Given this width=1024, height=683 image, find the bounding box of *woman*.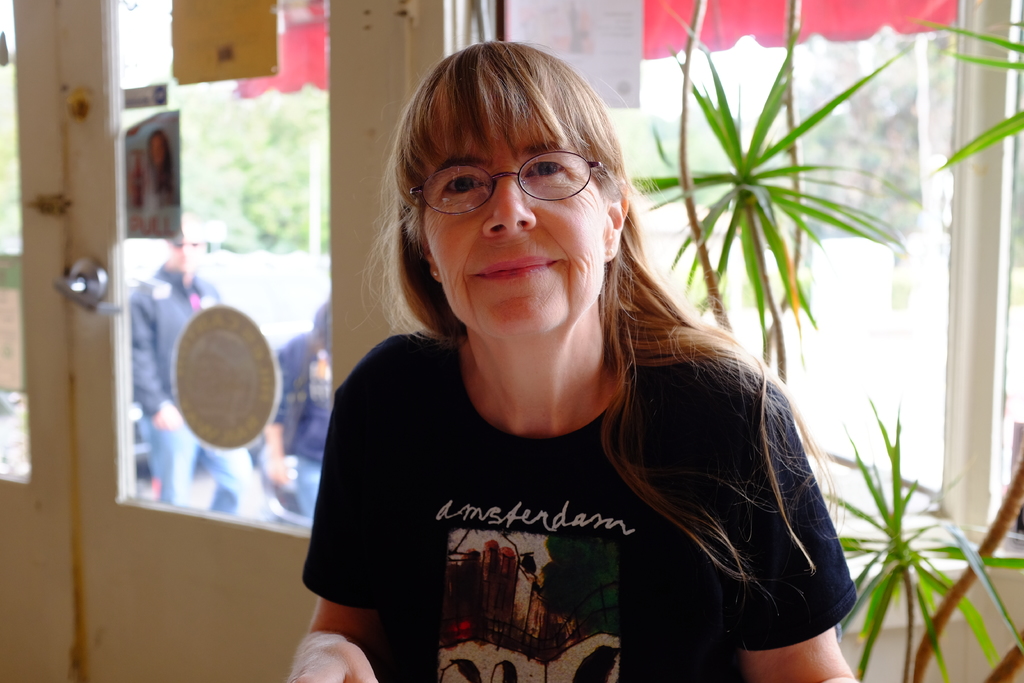
298/51/821/667.
